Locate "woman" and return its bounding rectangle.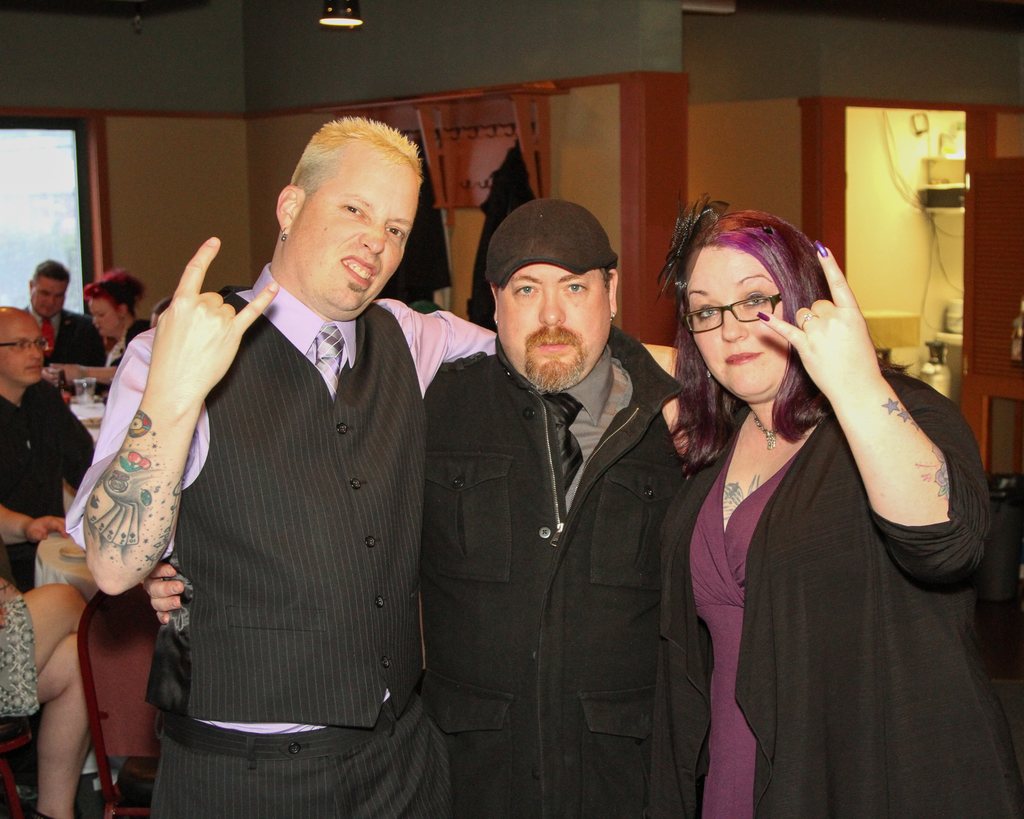
{"left": 50, "top": 271, "right": 156, "bottom": 387}.
